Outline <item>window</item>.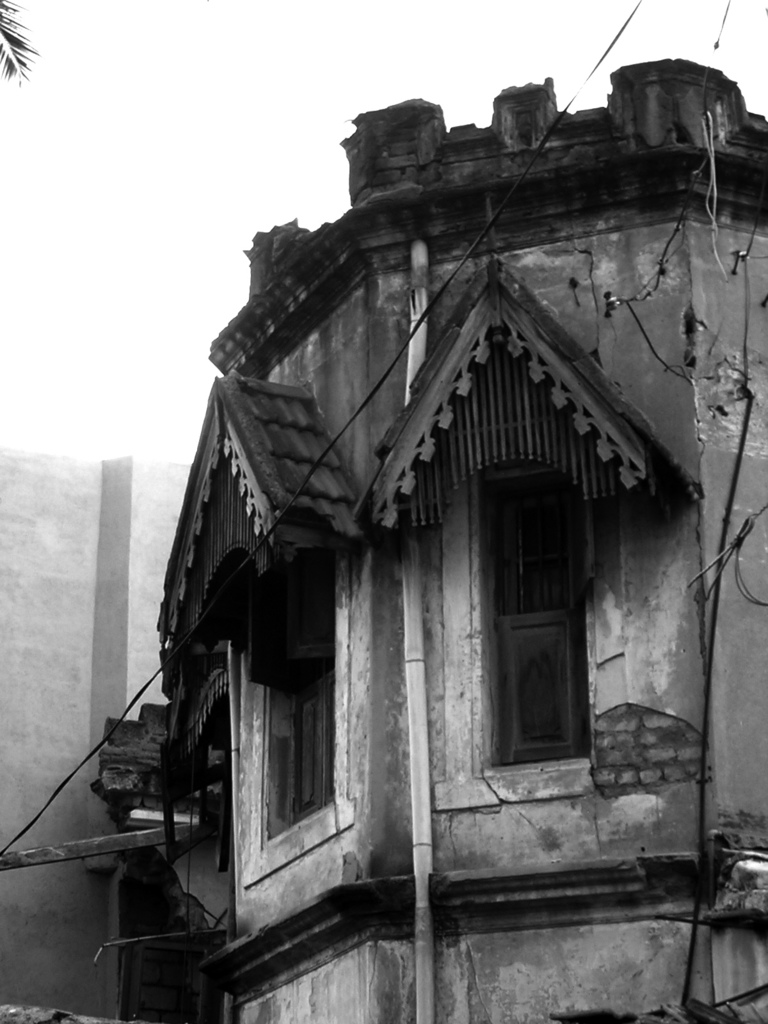
Outline: 271/562/338/838.
